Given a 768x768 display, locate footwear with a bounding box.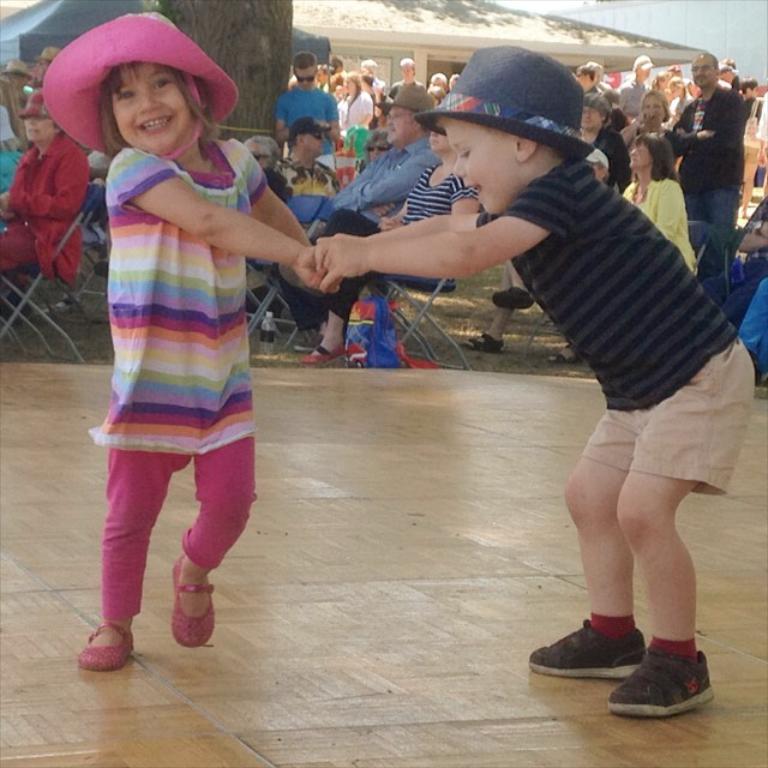
Located: pyautogui.locateOnScreen(167, 565, 215, 654).
